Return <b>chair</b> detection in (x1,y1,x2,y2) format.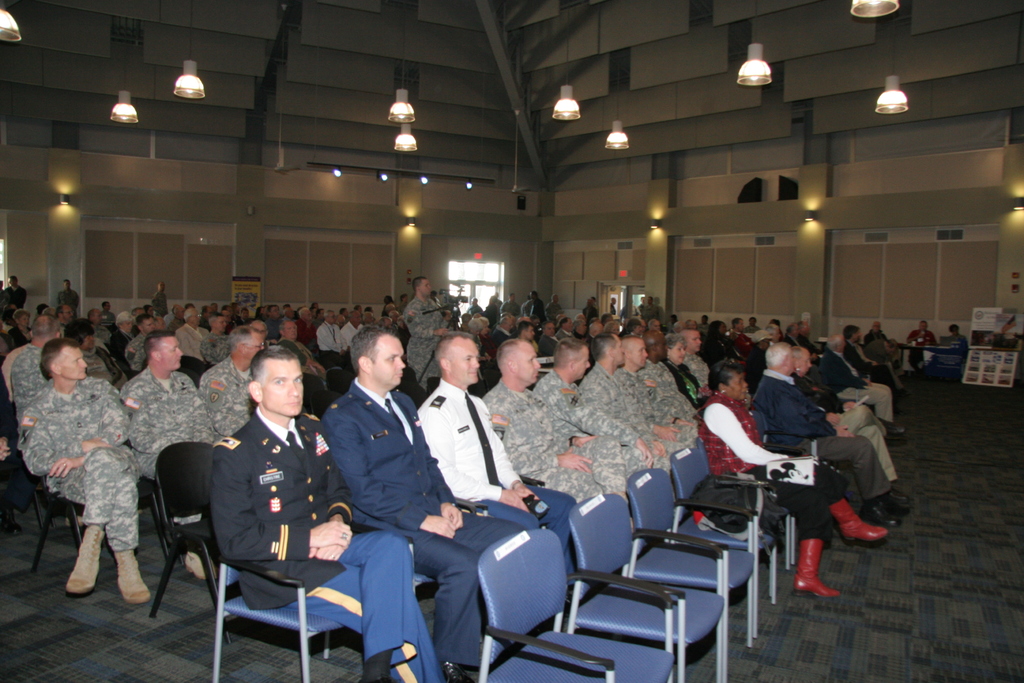
(10,413,156,566).
